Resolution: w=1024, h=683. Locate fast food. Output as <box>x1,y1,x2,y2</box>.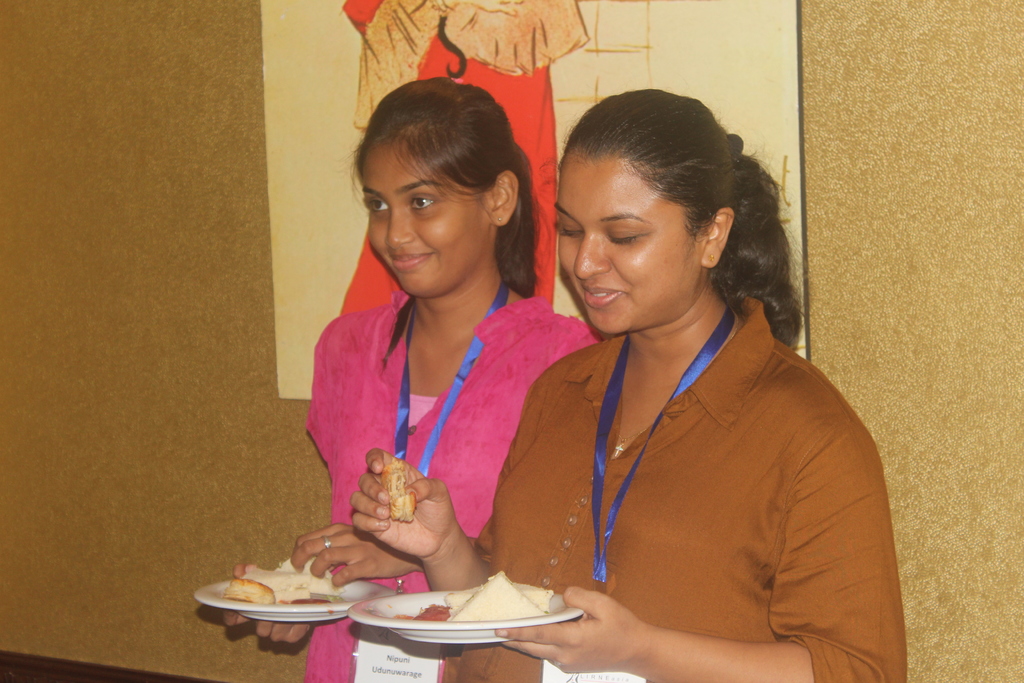
<box>381,452,420,524</box>.
